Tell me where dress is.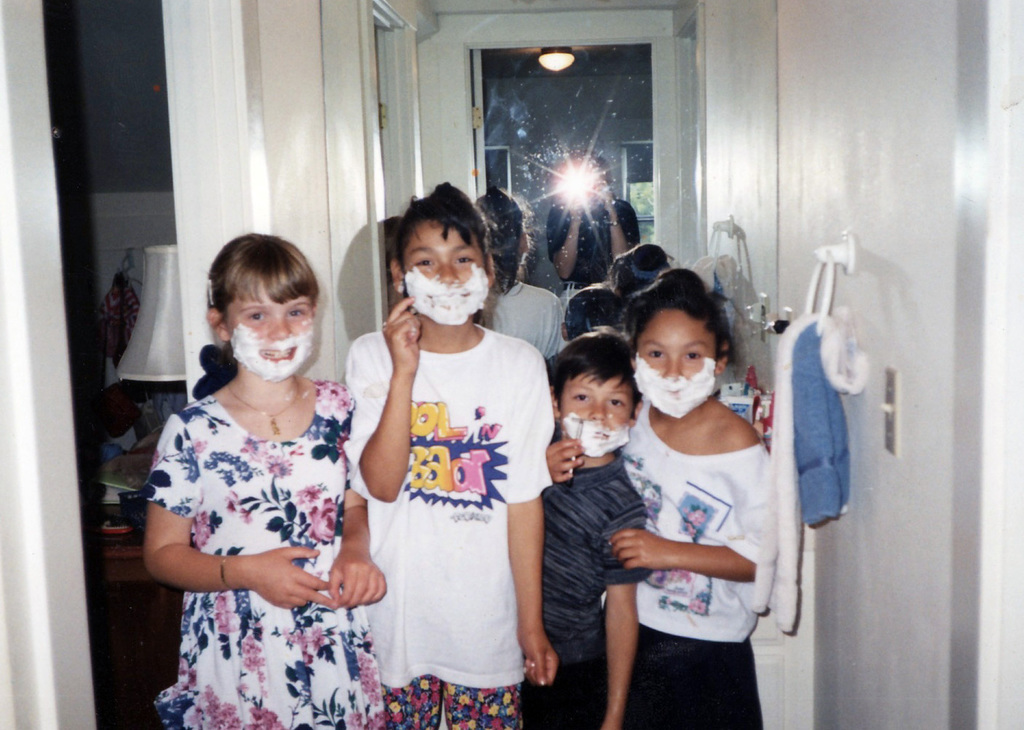
dress is at region(152, 346, 367, 702).
